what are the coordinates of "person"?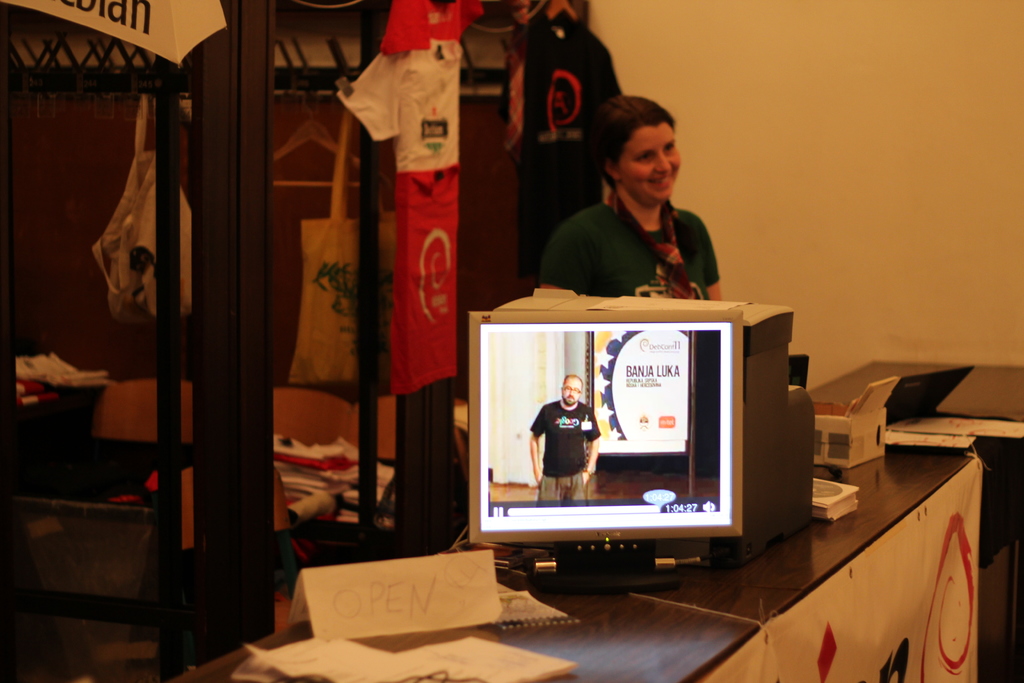
BBox(540, 90, 730, 304).
